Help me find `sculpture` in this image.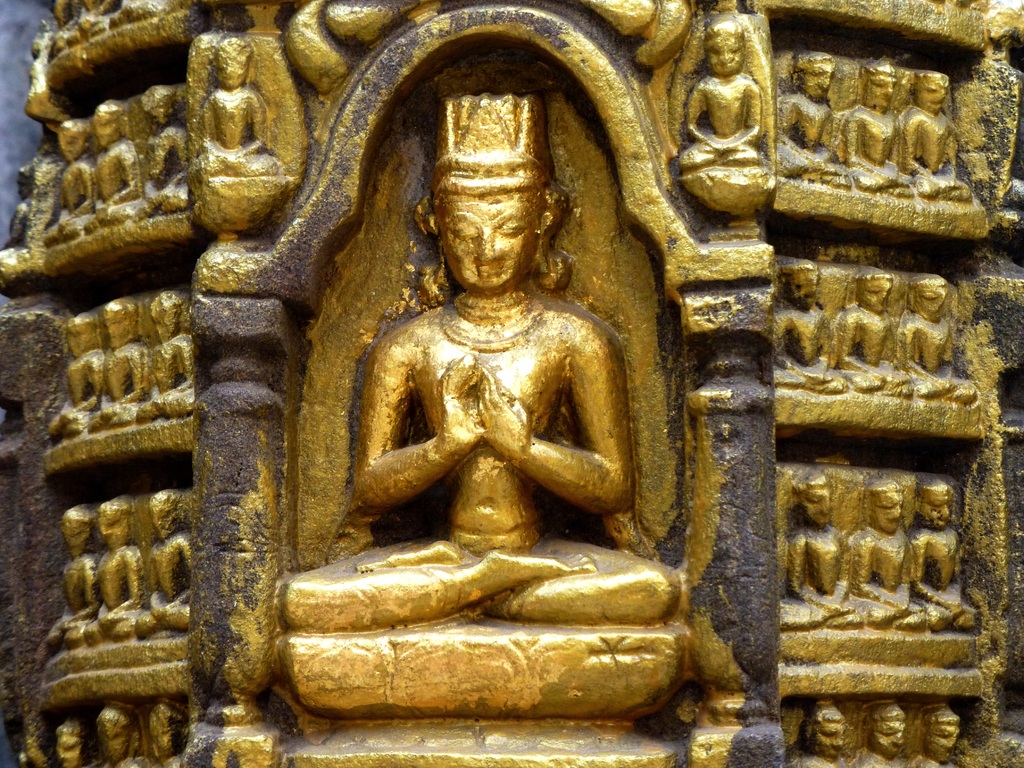
Found it: select_region(47, 309, 109, 436).
